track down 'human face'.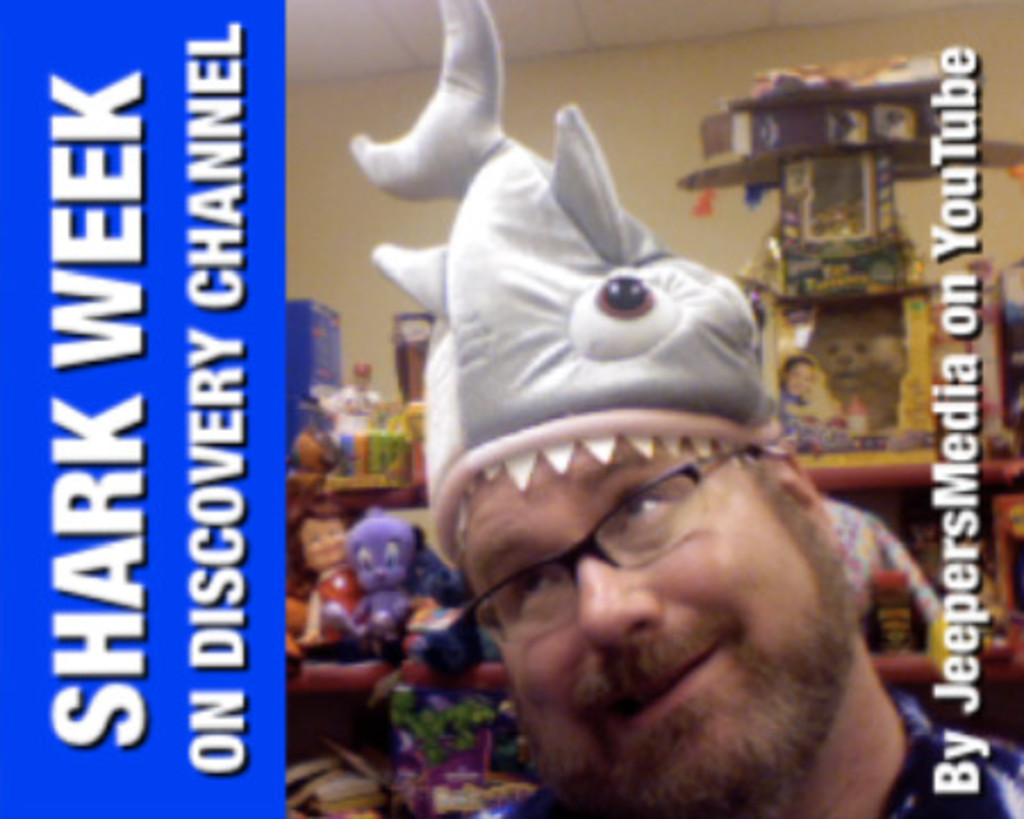
Tracked to <box>790,366,810,394</box>.
